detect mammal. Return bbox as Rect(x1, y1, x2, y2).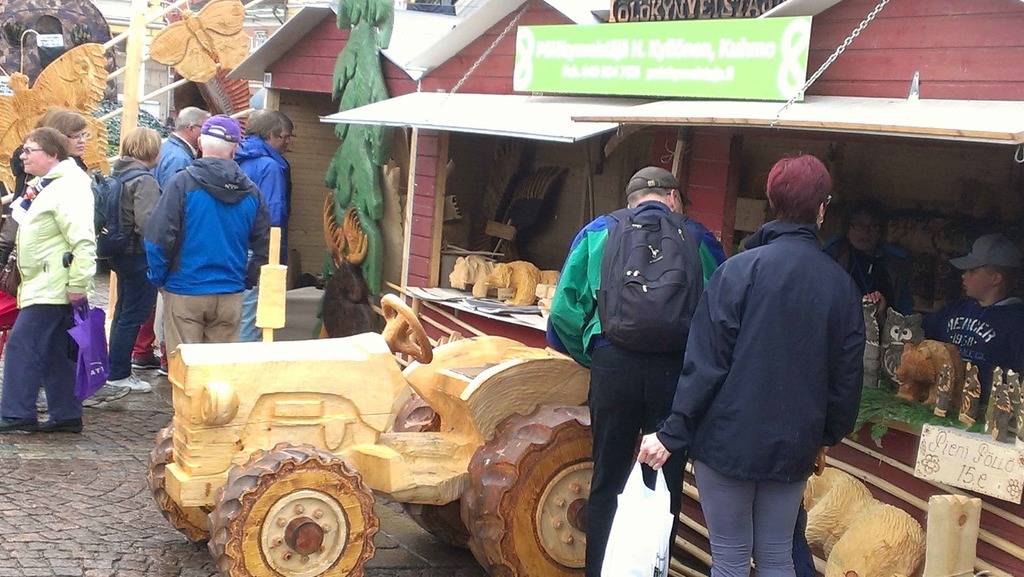
Rect(231, 114, 296, 338).
